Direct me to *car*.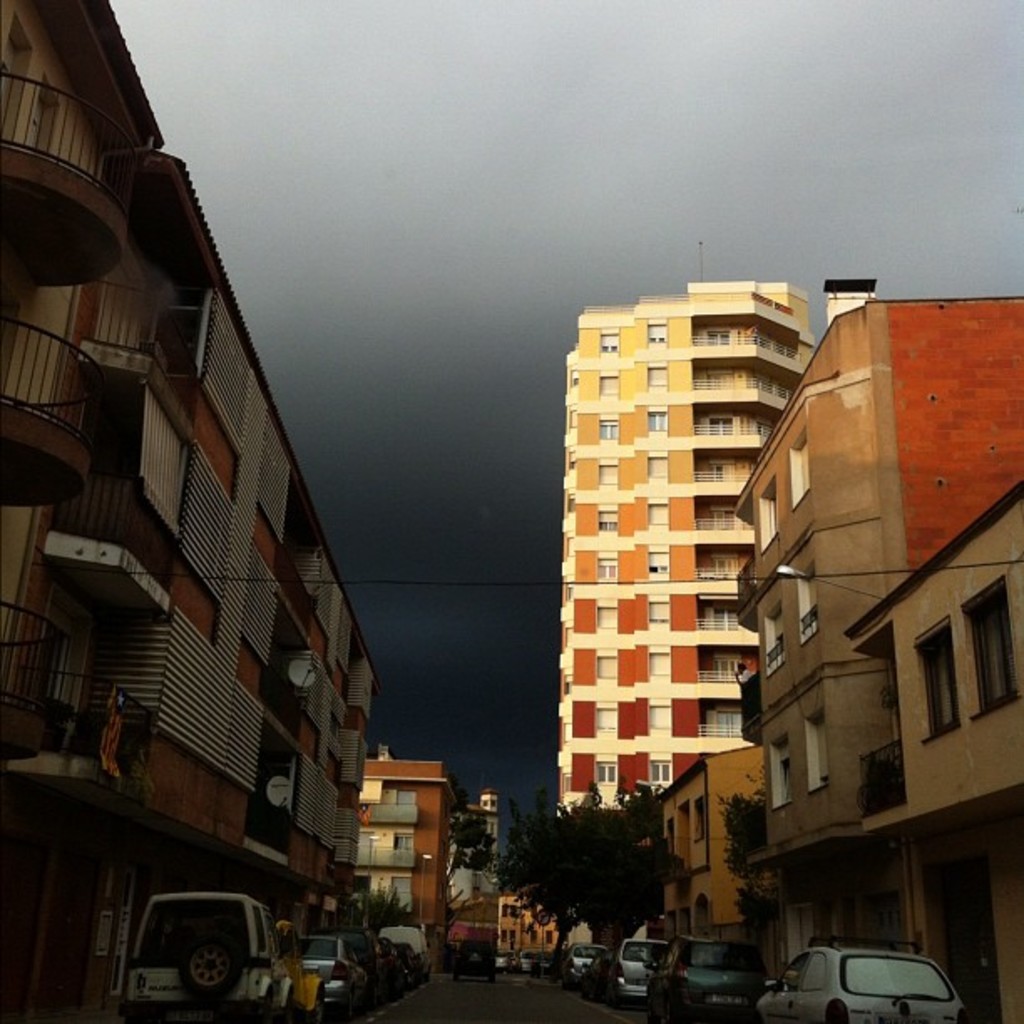
Direction: crop(644, 935, 785, 1022).
